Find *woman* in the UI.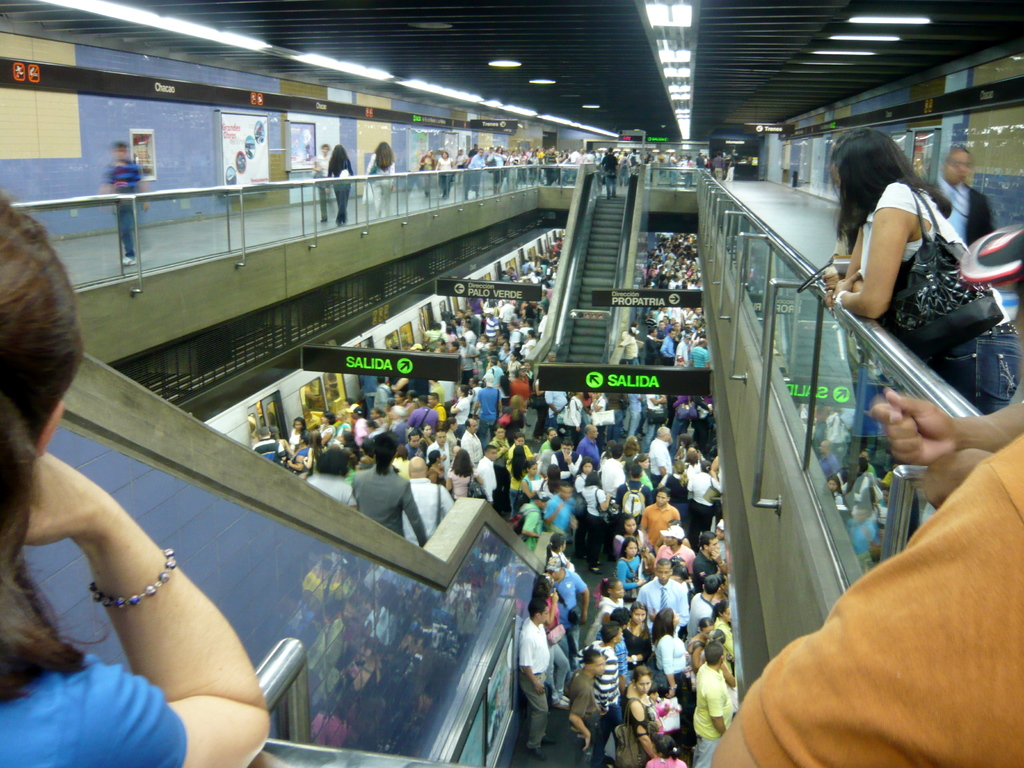
UI element at (292, 430, 309, 467).
